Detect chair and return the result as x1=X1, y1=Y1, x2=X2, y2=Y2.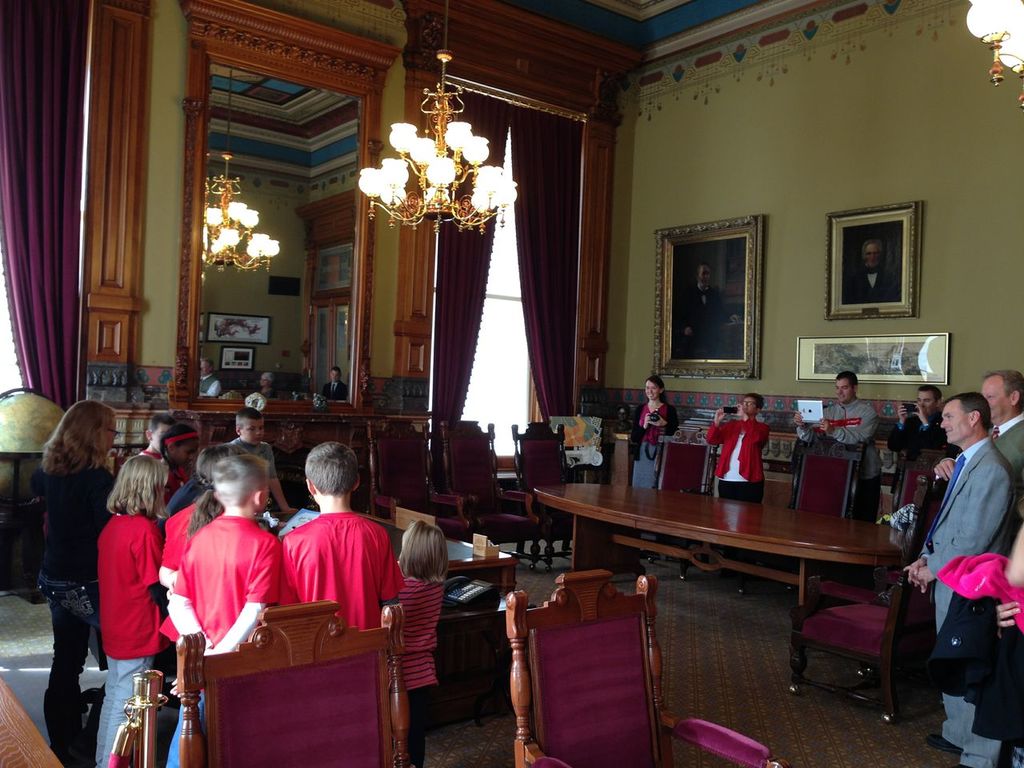
x1=785, y1=478, x2=942, y2=726.
